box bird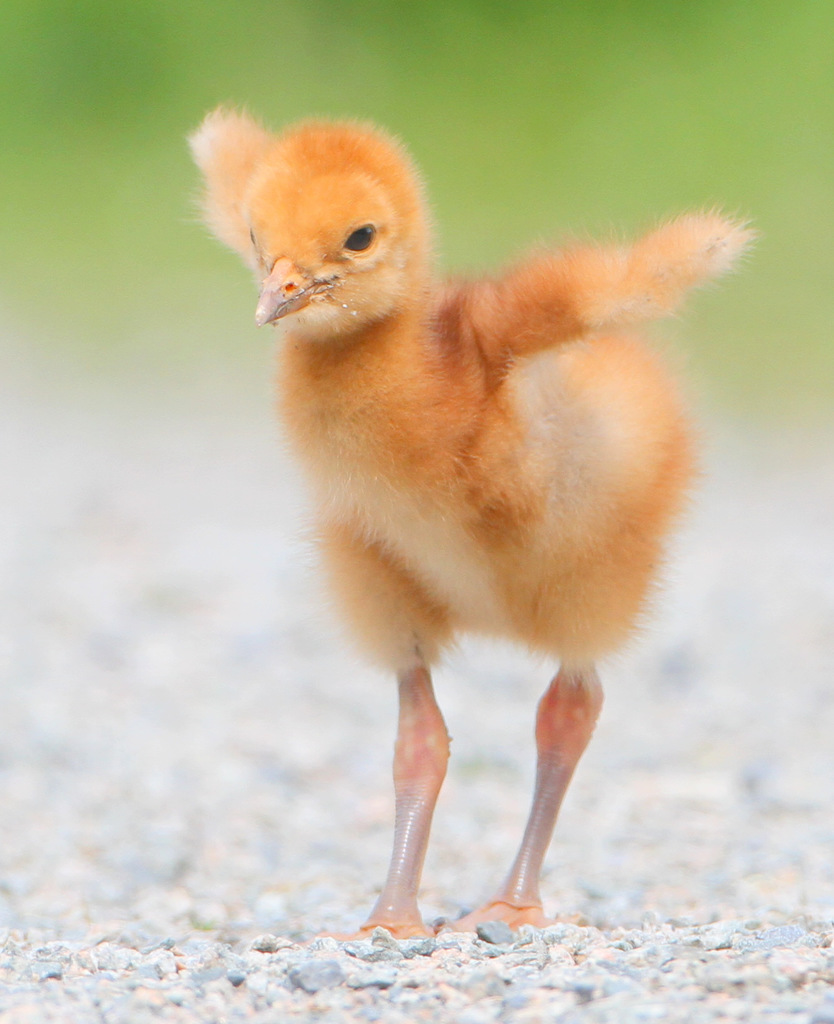
left=236, top=162, right=761, bottom=896
